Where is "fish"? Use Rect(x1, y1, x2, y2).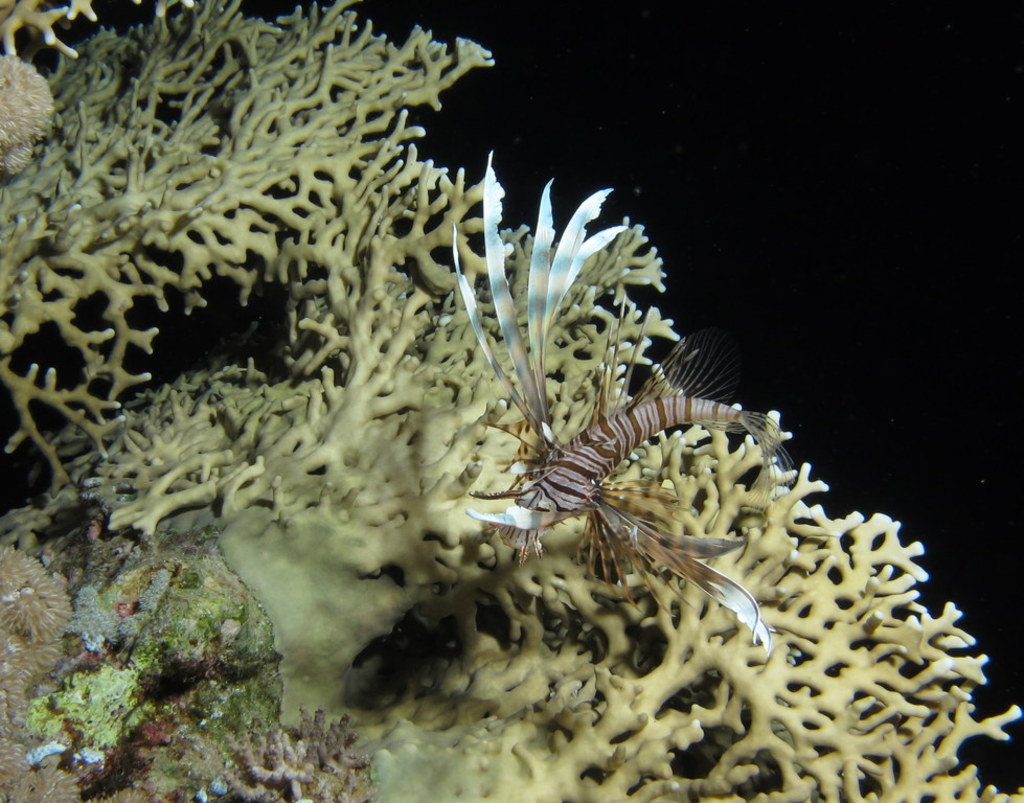
Rect(462, 147, 796, 646).
